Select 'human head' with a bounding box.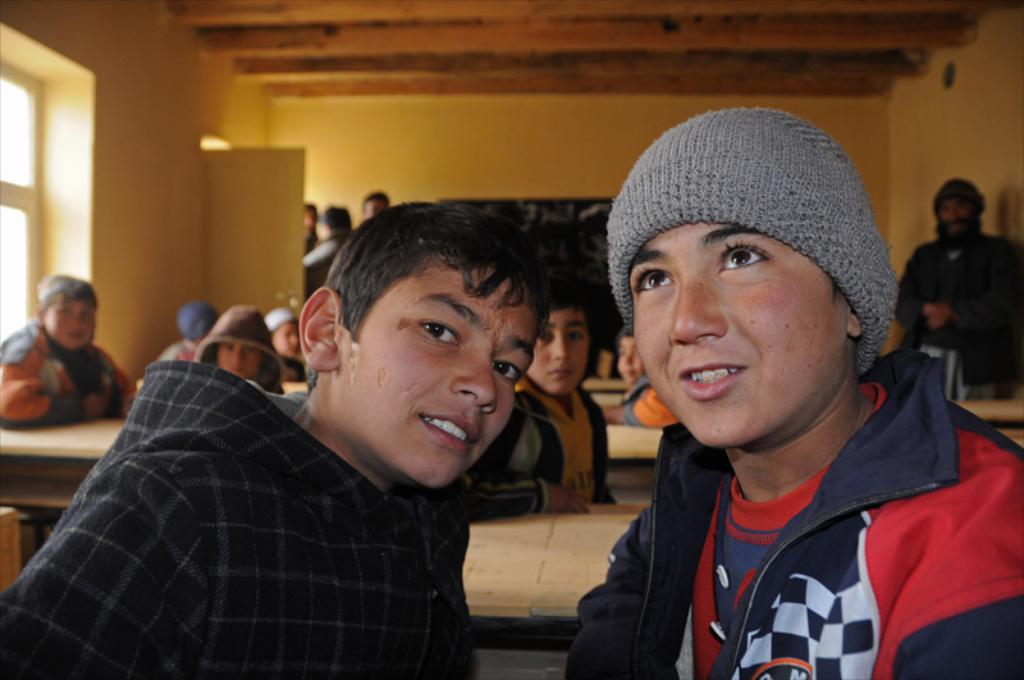
rect(200, 302, 280, 380).
